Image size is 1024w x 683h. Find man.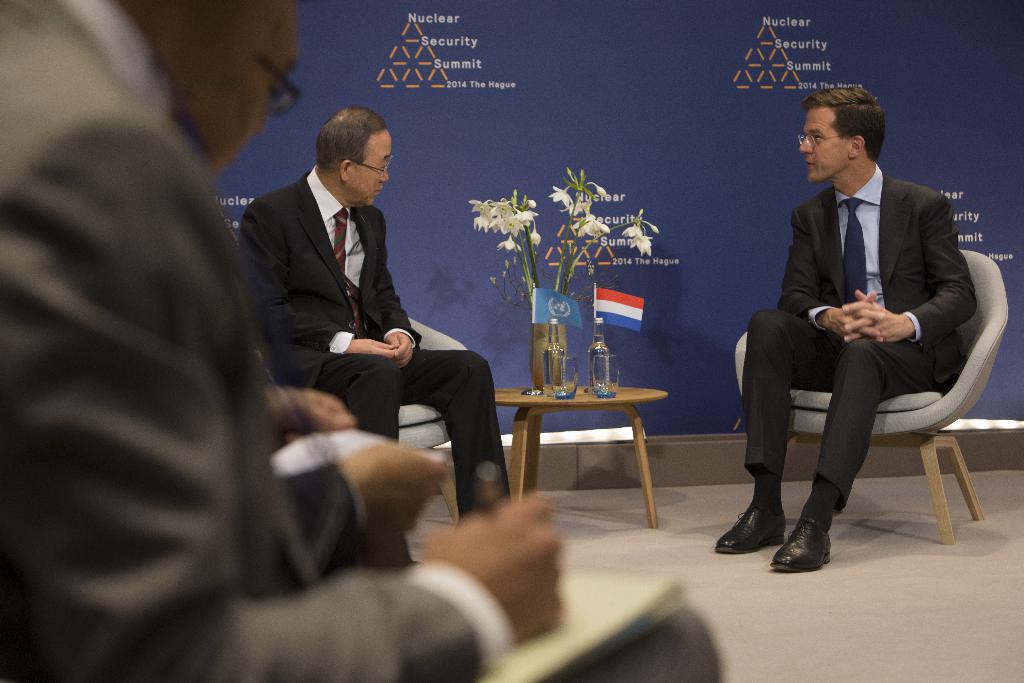
[709,75,974,577].
